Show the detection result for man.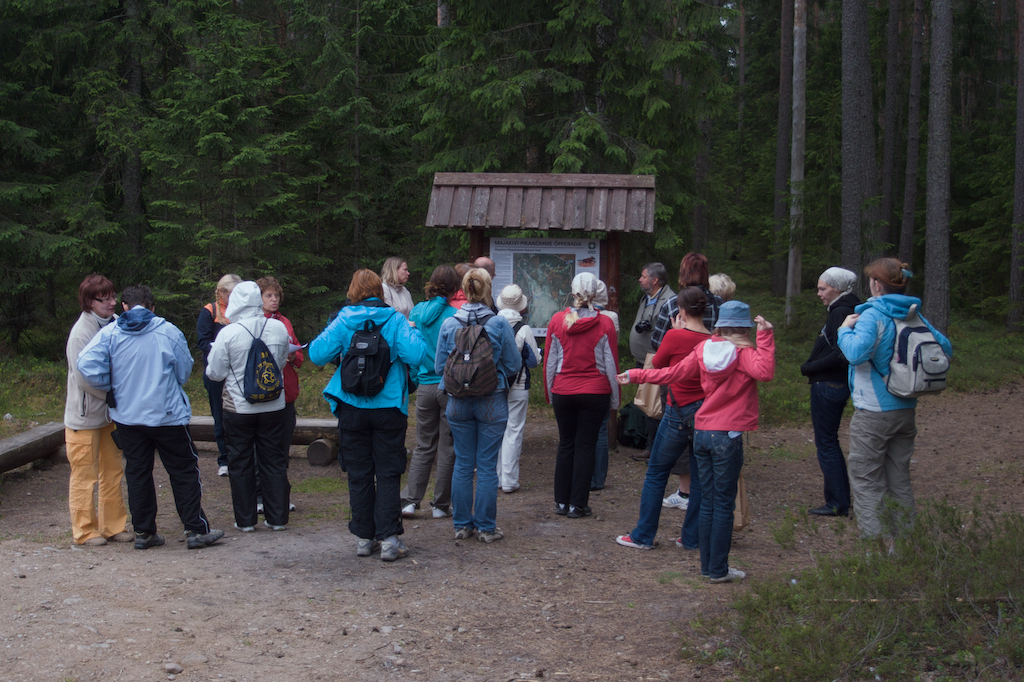
select_region(472, 256, 495, 316).
